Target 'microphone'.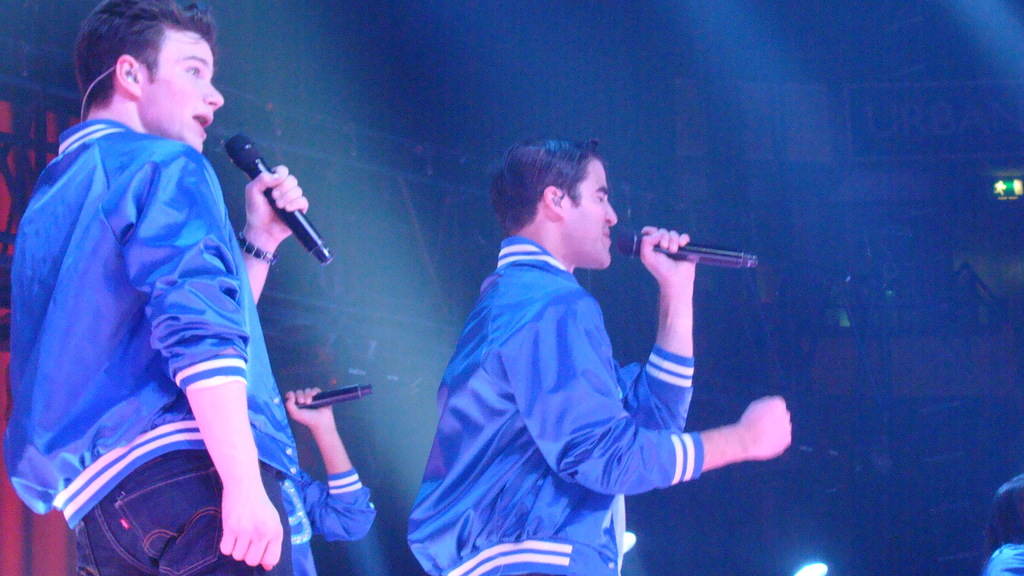
Target region: (x1=614, y1=225, x2=764, y2=273).
